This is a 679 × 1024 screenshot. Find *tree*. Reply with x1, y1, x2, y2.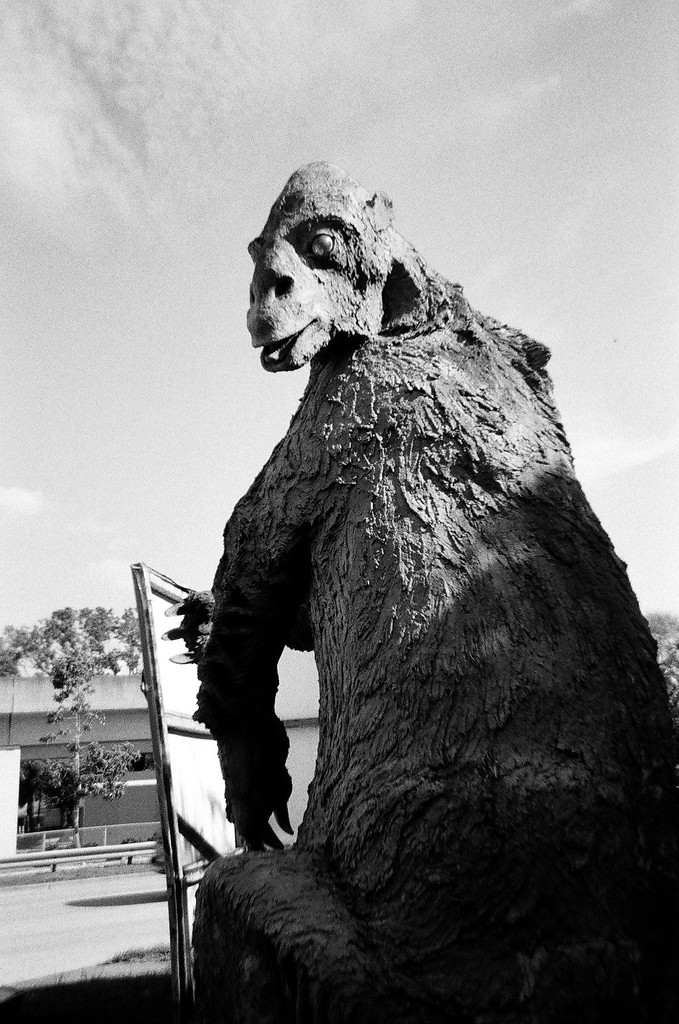
34, 654, 144, 848.
